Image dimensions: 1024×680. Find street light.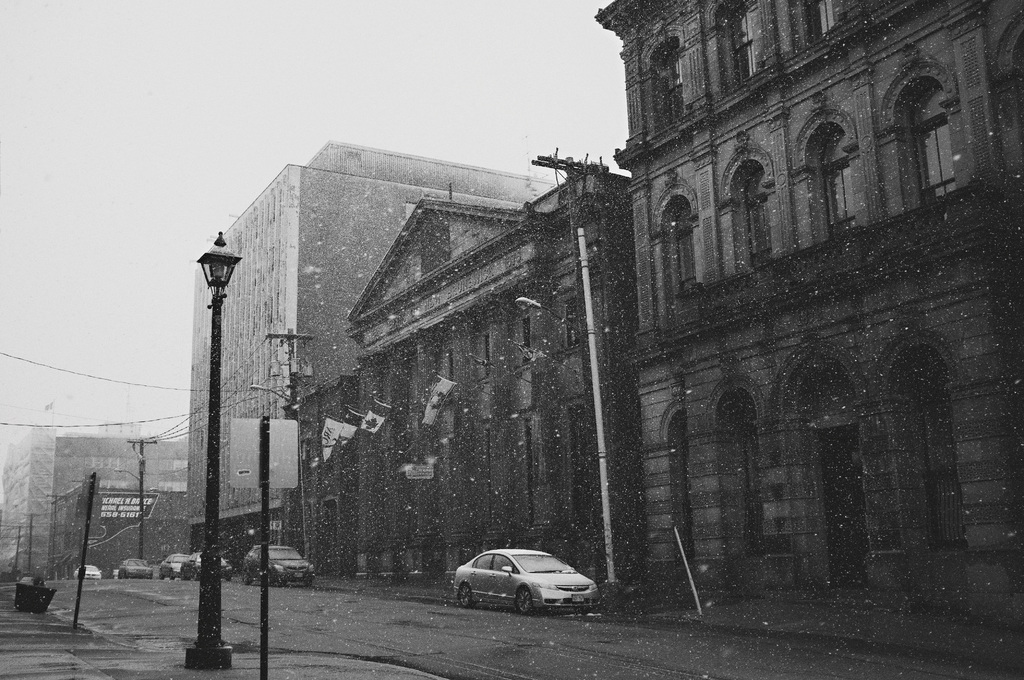
Rect(248, 329, 319, 565).
